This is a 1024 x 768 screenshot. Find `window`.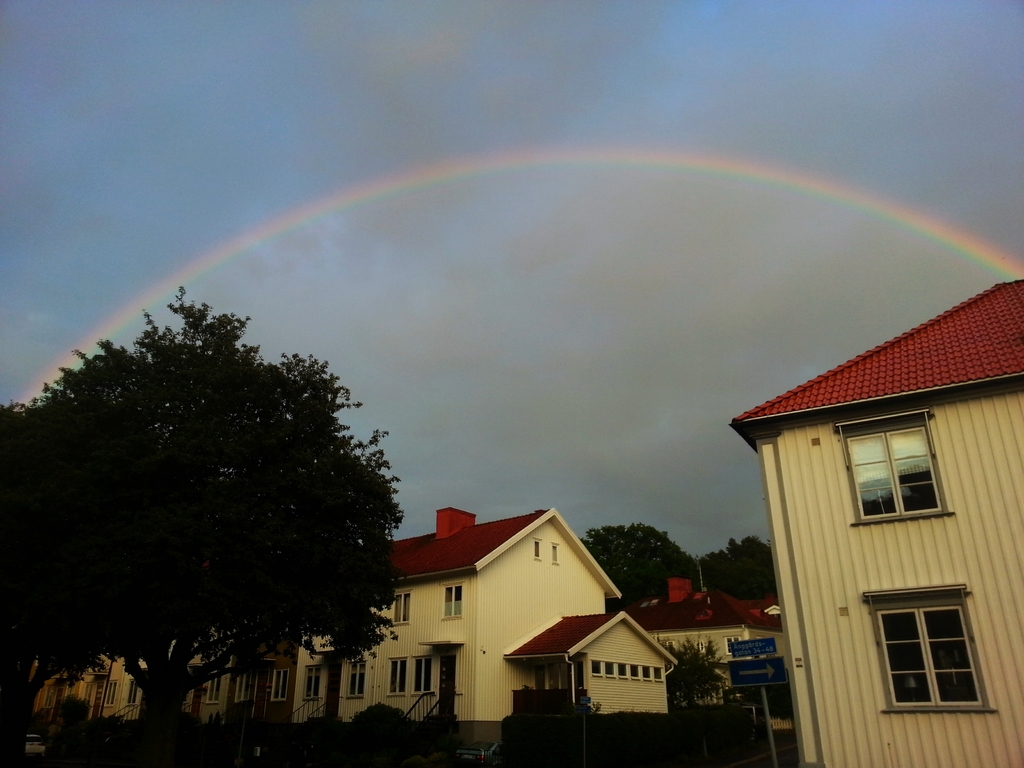
Bounding box: detection(274, 668, 289, 700).
